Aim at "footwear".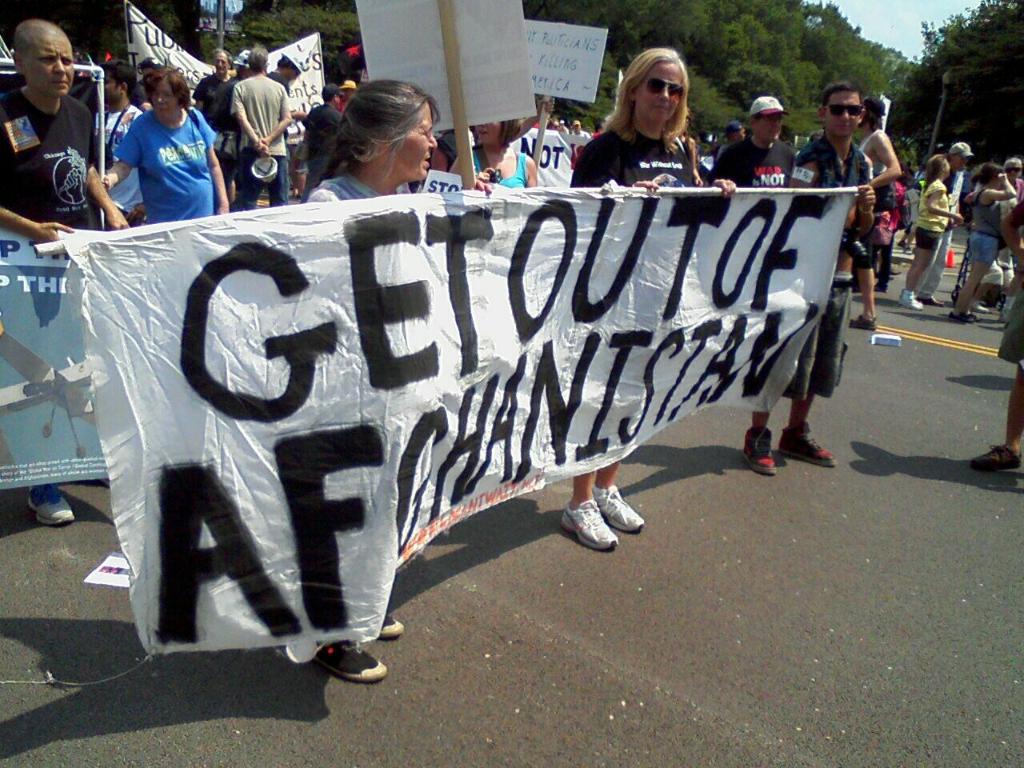
Aimed at pyautogui.locateOnScreen(304, 638, 386, 686).
